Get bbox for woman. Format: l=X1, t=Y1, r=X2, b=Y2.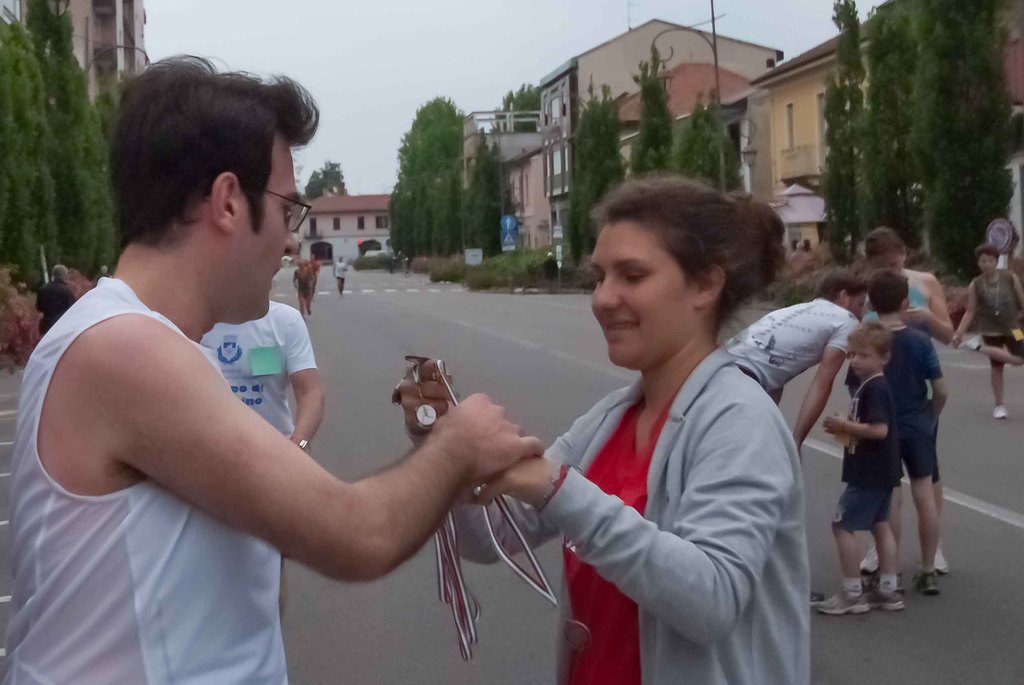
l=451, t=172, r=815, b=684.
